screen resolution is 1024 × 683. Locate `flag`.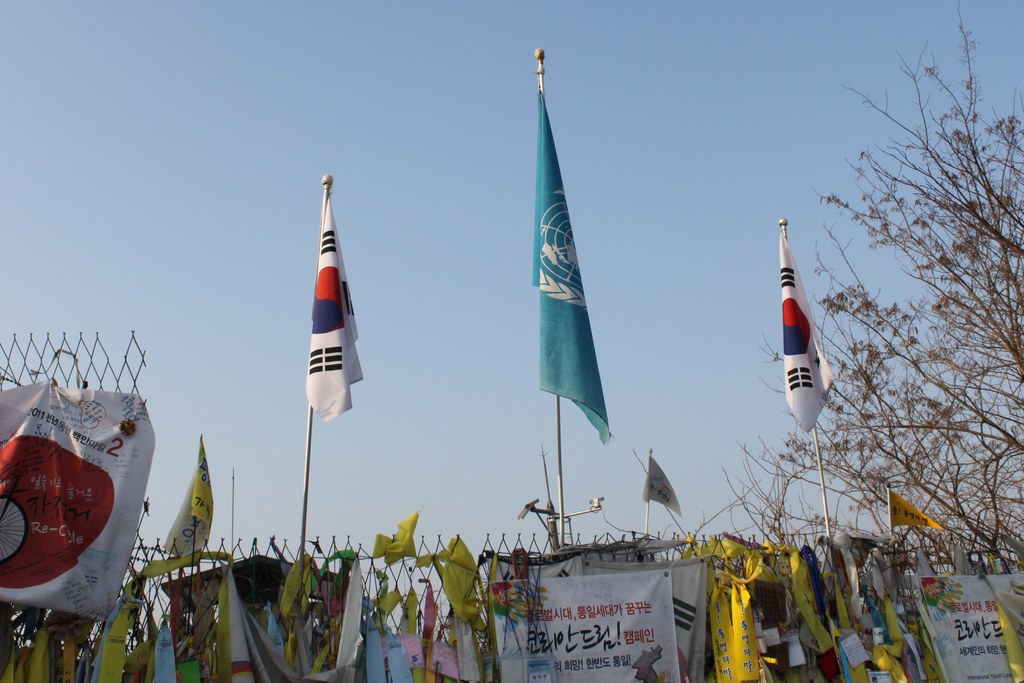
left=305, top=191, right=366, bottom=422.
